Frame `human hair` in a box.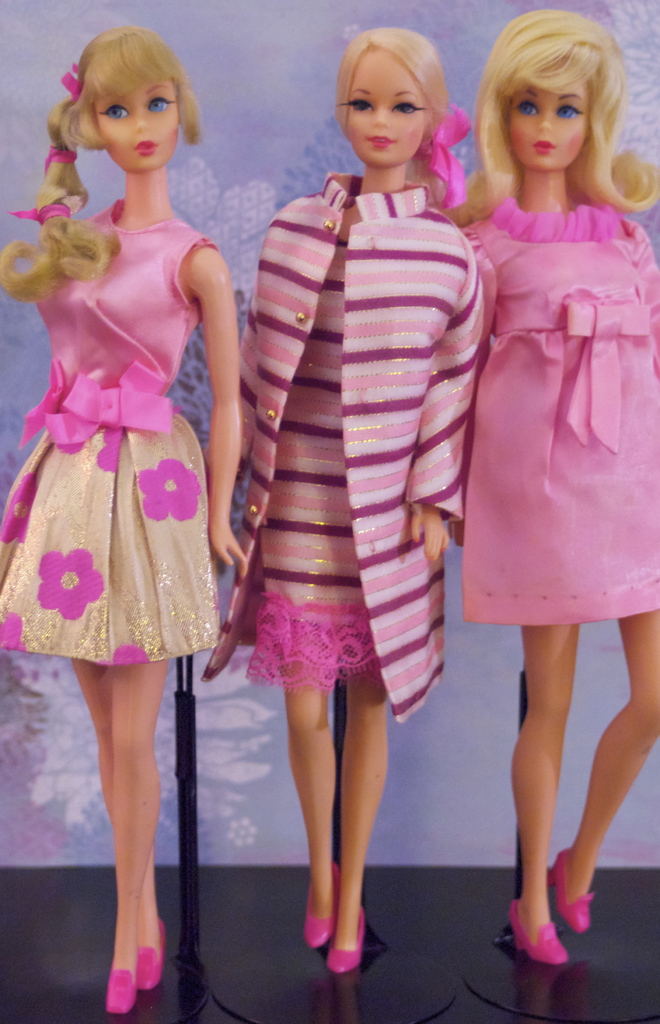
x1=0, y1=28, x2=209, y2=305.
